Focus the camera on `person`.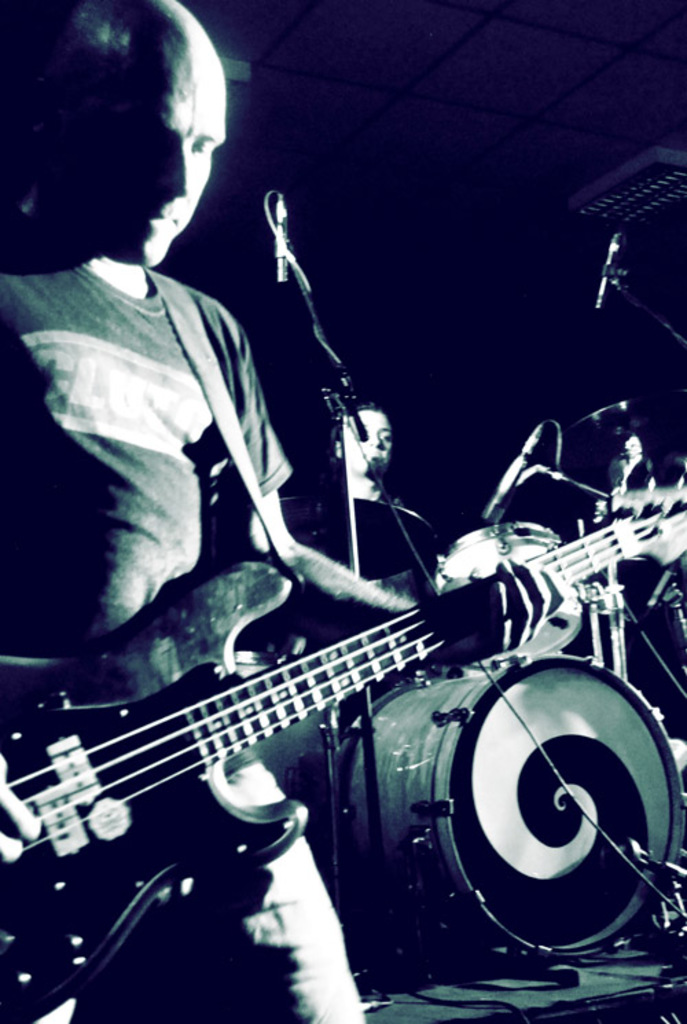
Focus region: <box>264,399,455,606</box>.
